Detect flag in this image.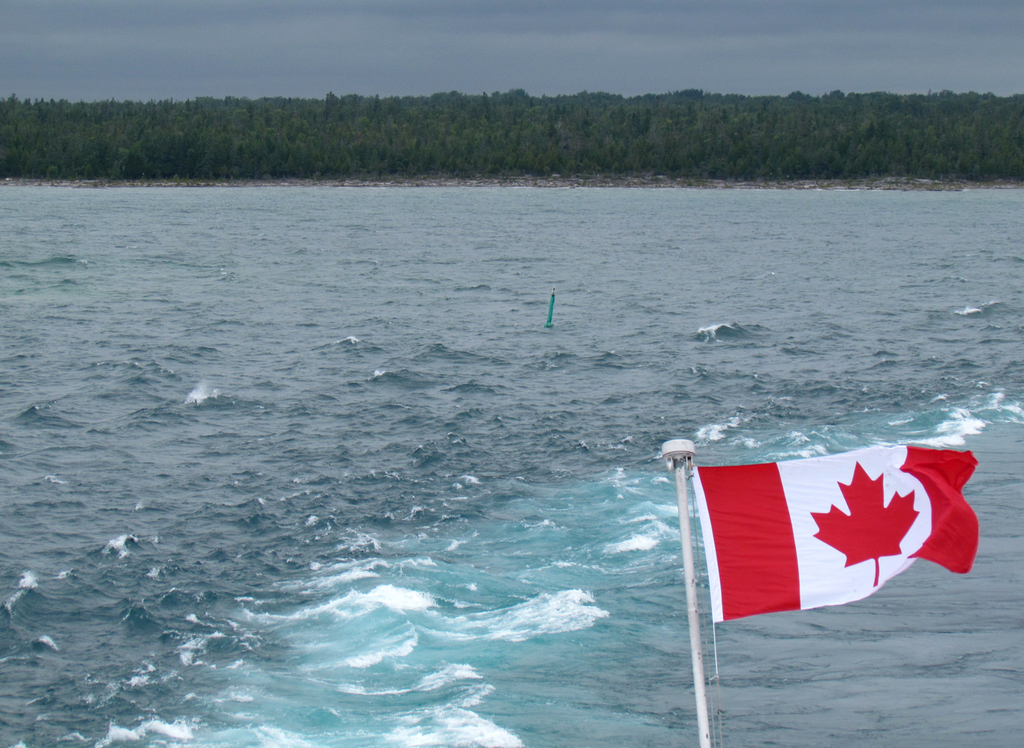
Detection: pyautogui.locateOnScreen(689, 442, 979, 626).
